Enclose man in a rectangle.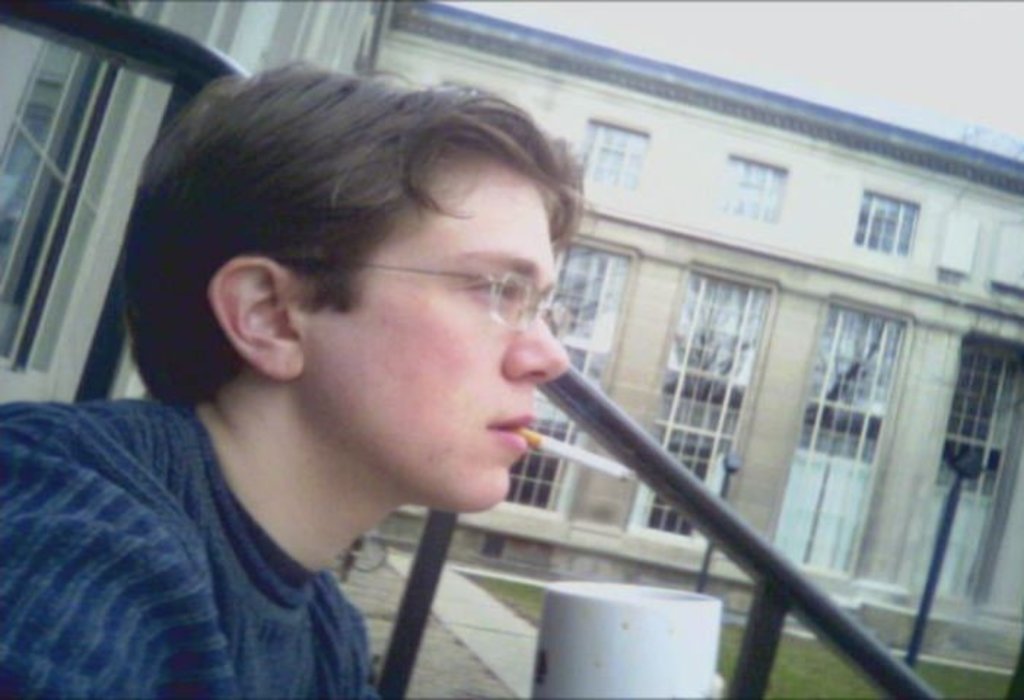
{"left": 3, "top": 77, "right": 567, "bottom": 699}.
